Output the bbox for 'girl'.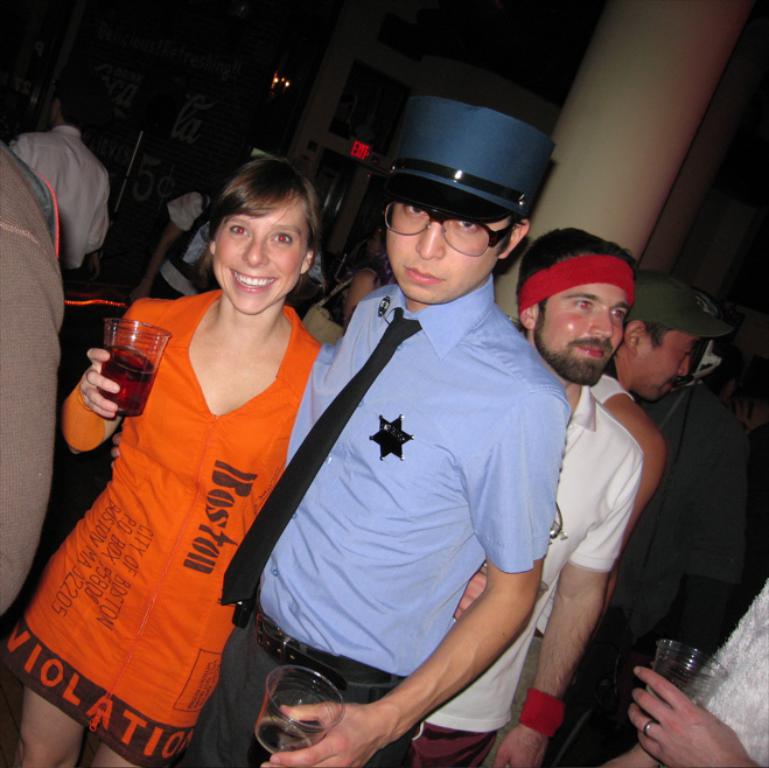
(x1=1, y1=151, x2=316, y2=760).
